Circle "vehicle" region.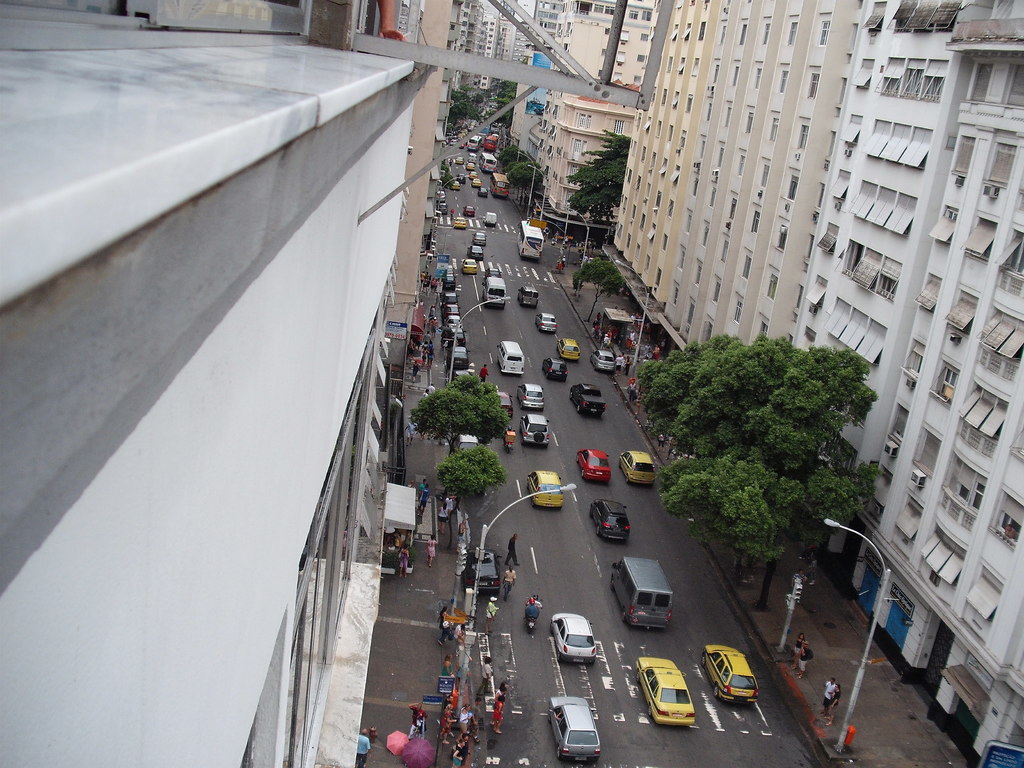
Region: <bbox>549, 612, 597, 663</bbox>.
